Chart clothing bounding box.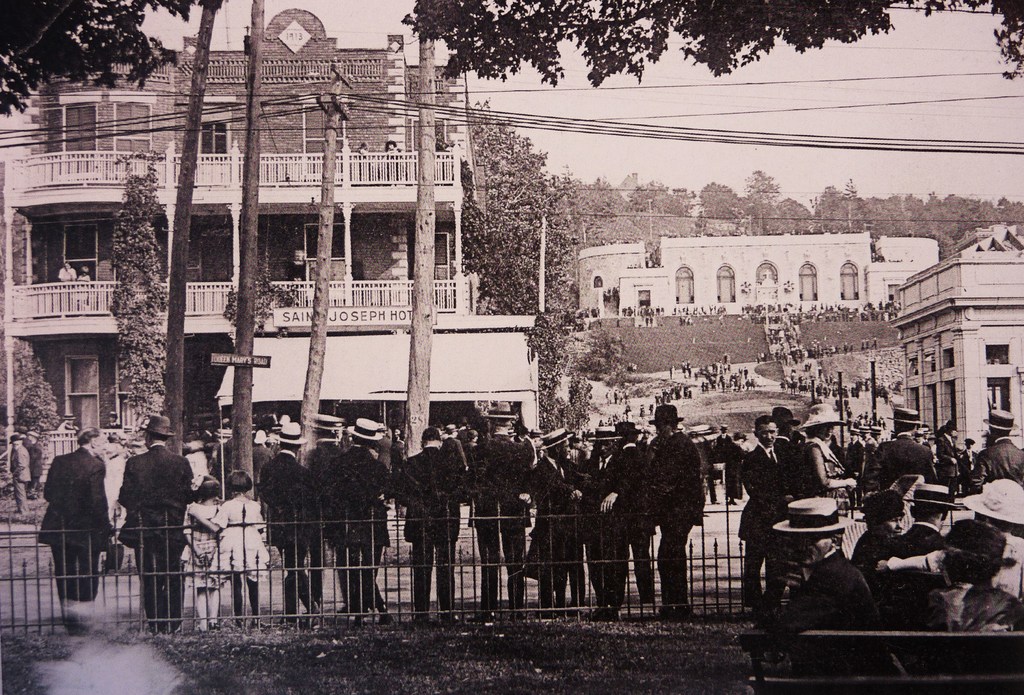
Charted: x1=8 y1=447 x2=32 y2=511.
